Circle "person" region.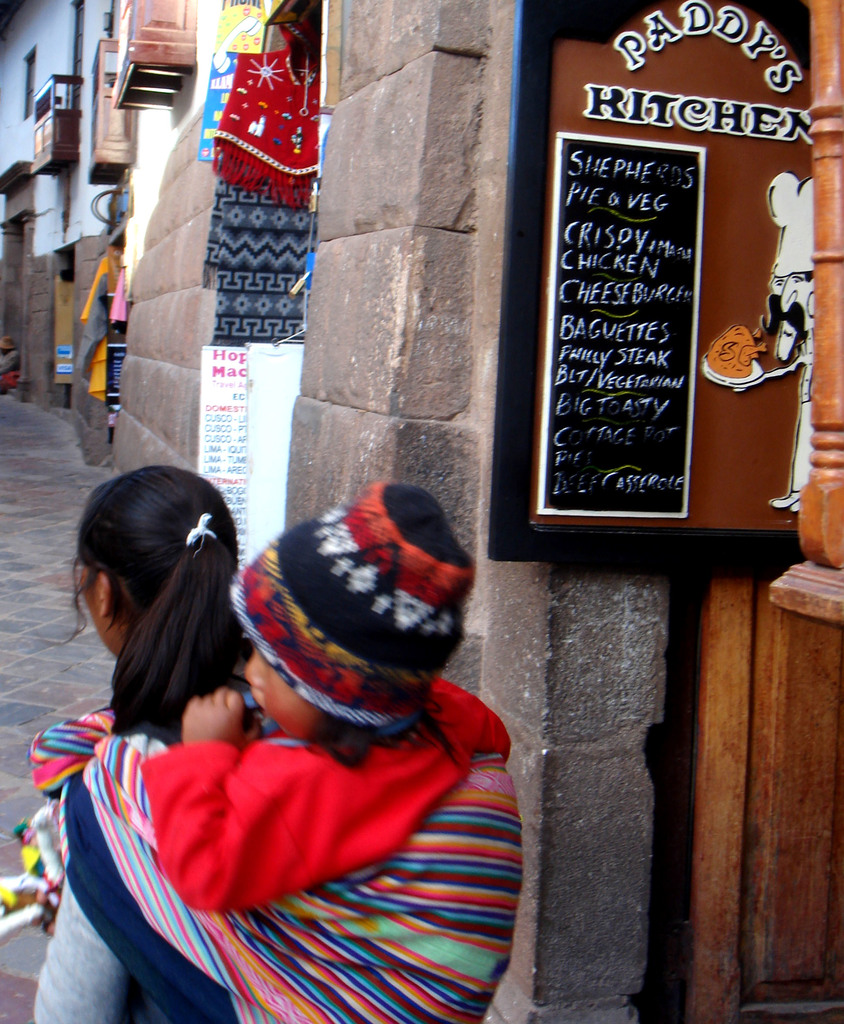
Region: x1=28, y1=462, x2=250, y2=1023.
